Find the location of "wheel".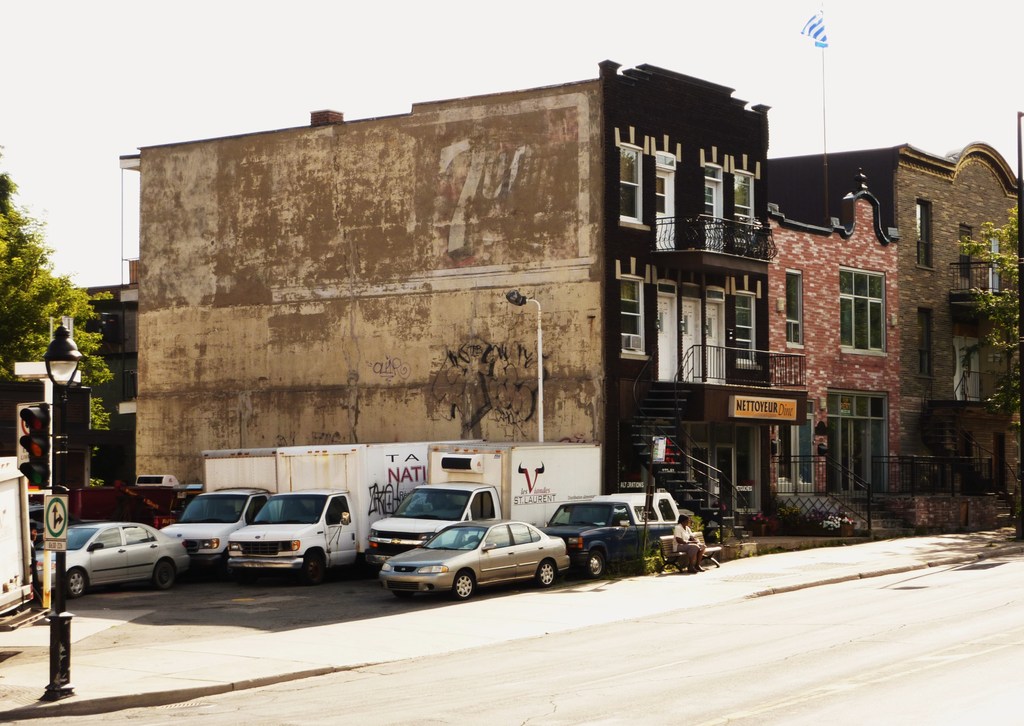
Location: Rect(61, 568, 83, 598).
